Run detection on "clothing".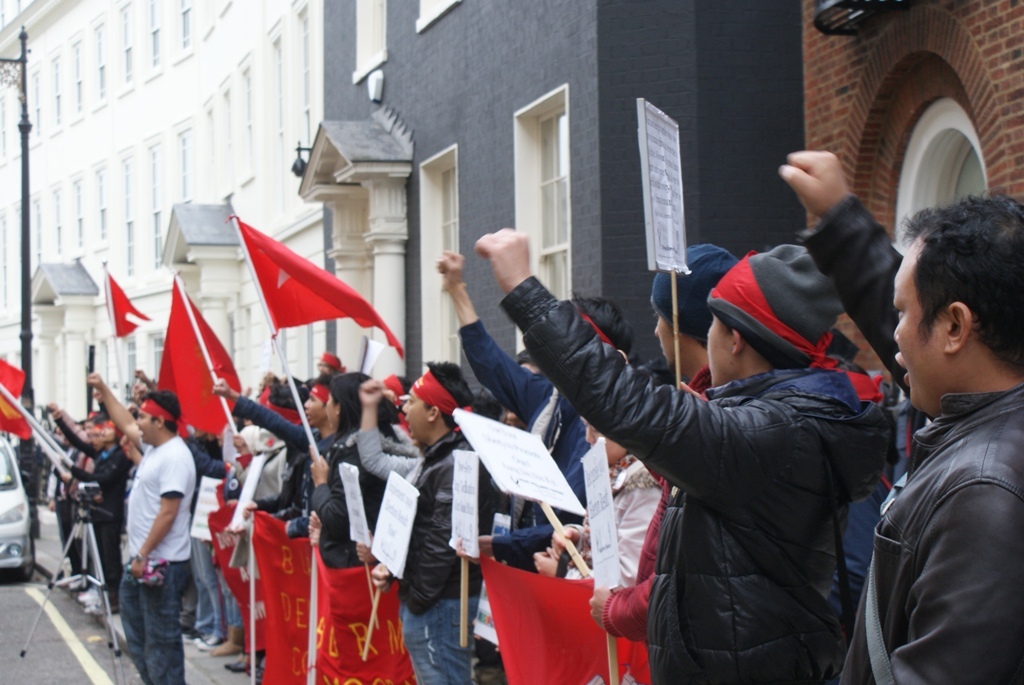
Result: locate(396, 580, 481, 682).
